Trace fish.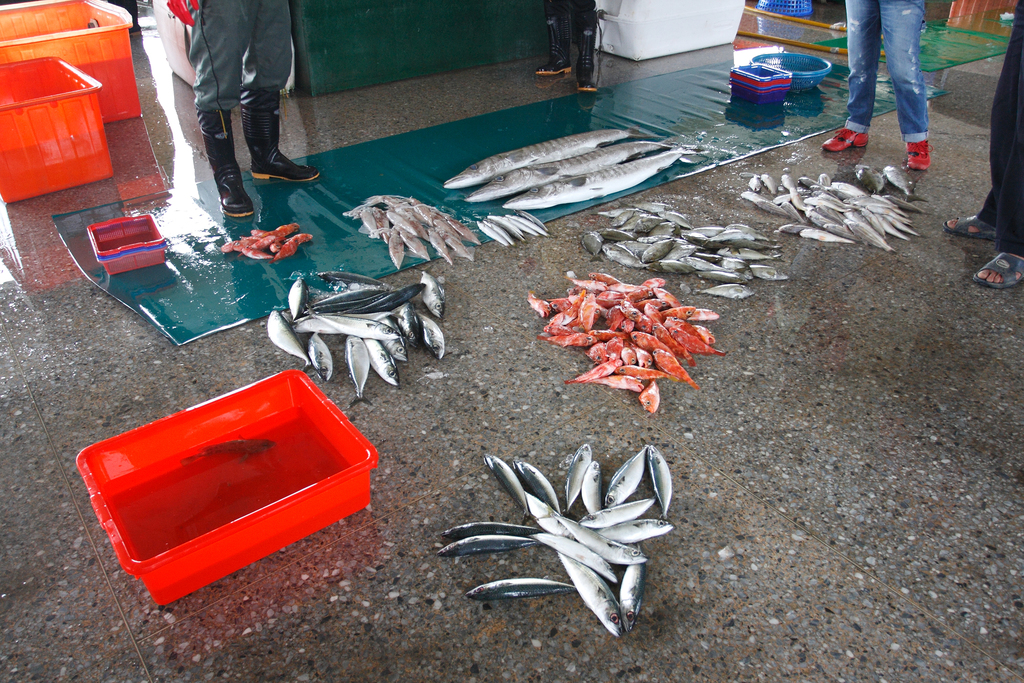
Traced to x1=503 y1=145 x2=697 y2=210.
